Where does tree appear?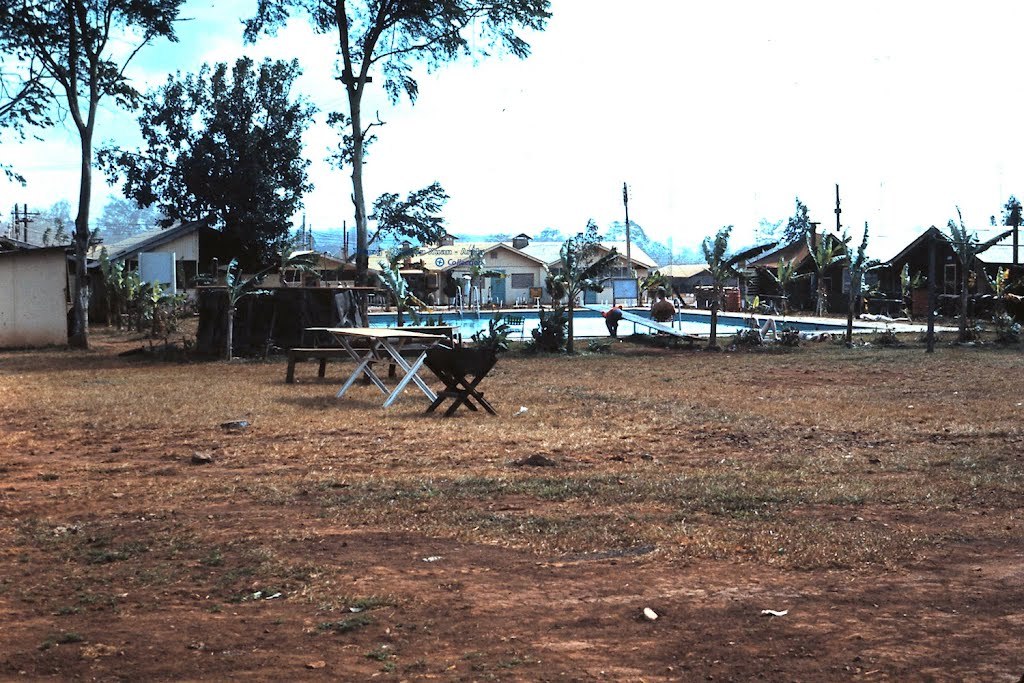
Appears at bbox=(765, 252, 802, 327).
